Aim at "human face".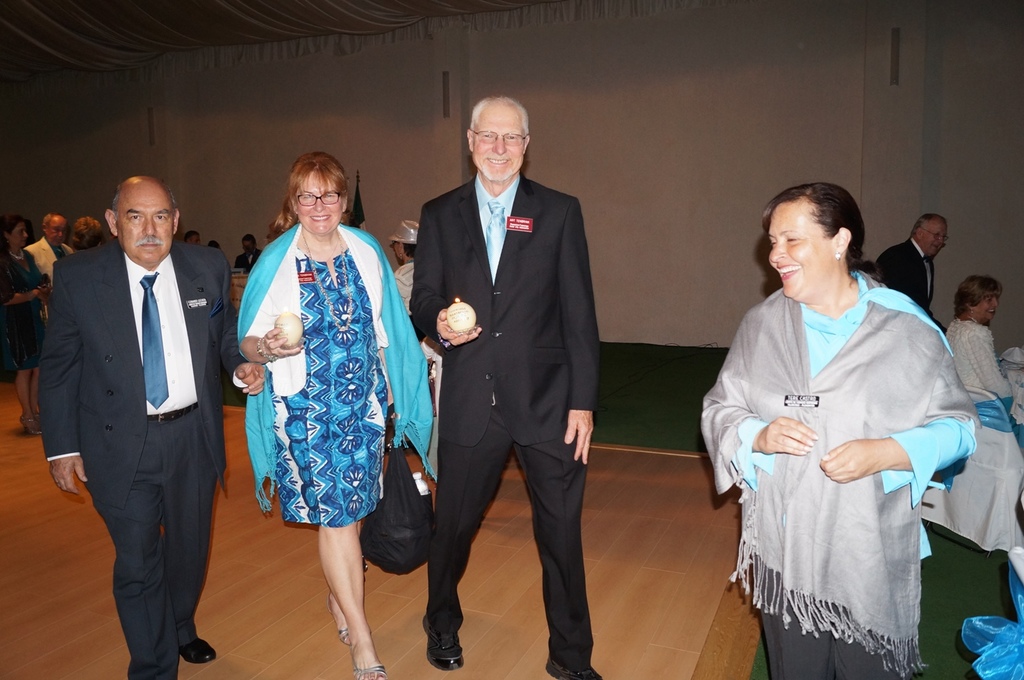
Aimed at box=[298, 176, 344, 238].
